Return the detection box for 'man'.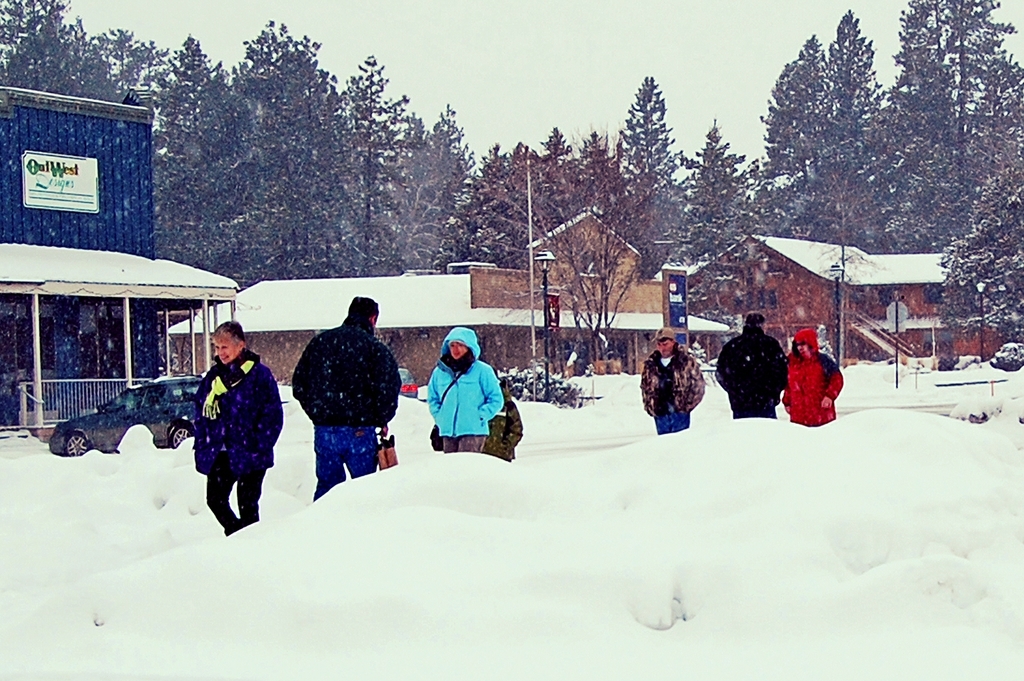
[left=294, top=294, right=408, bottom=499].
